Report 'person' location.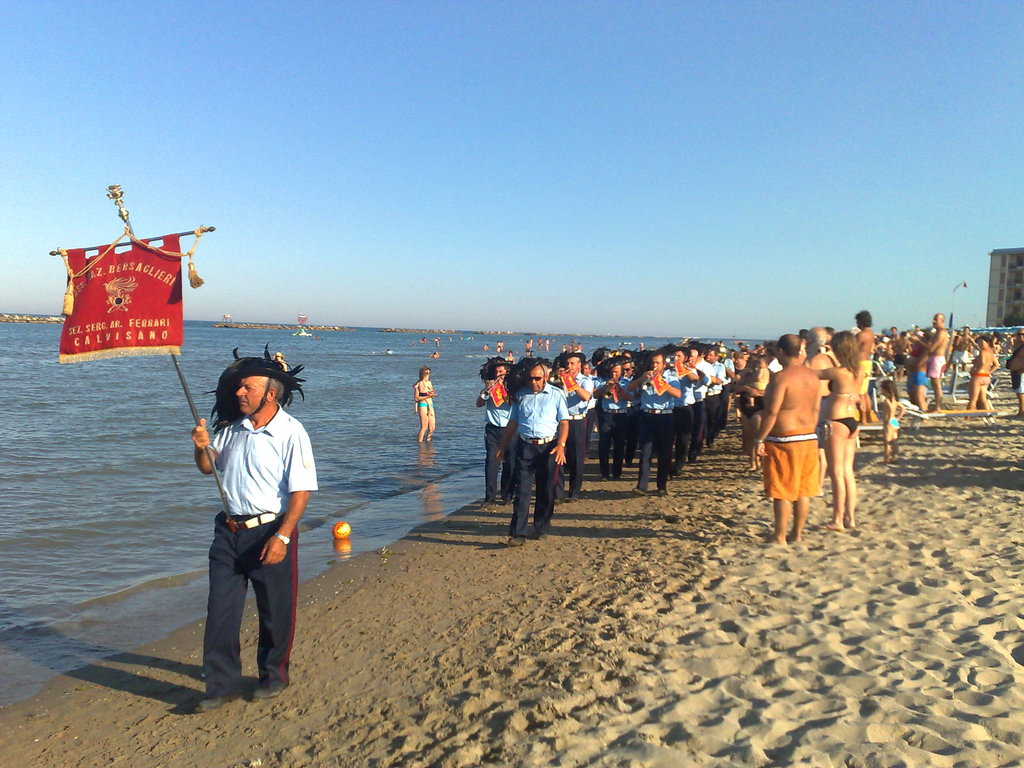
Report: bbox=(551, 351, 592, 502).
